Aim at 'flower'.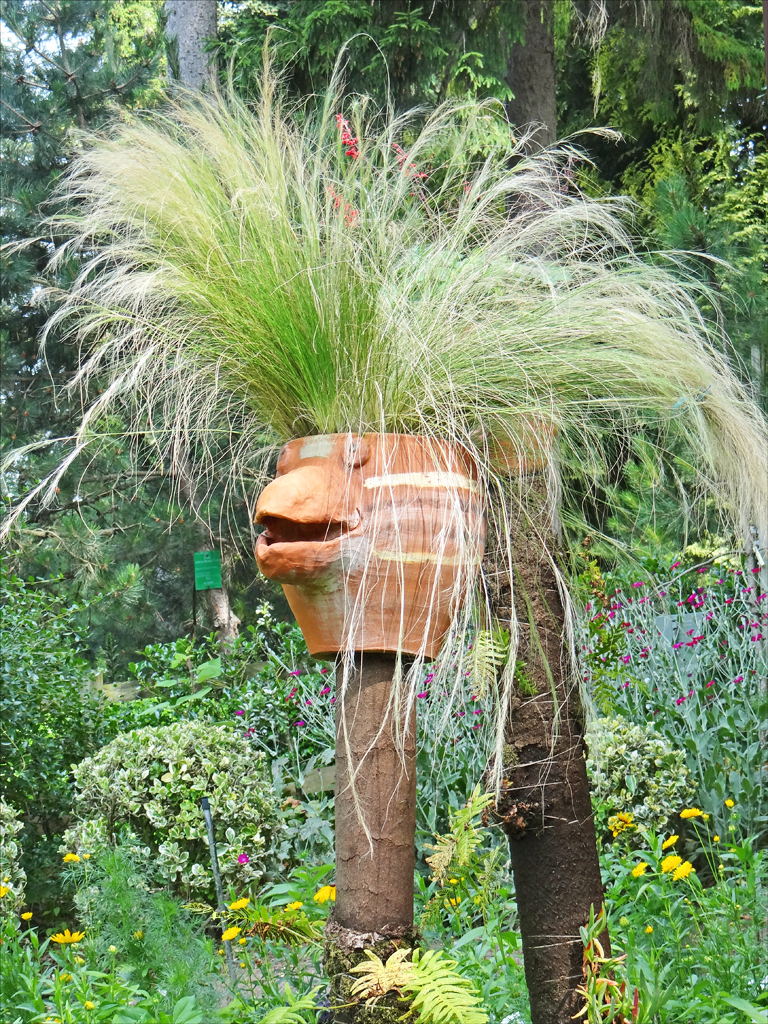
Aimed at [x1=214, y1=925, x2=242, y2=946].
